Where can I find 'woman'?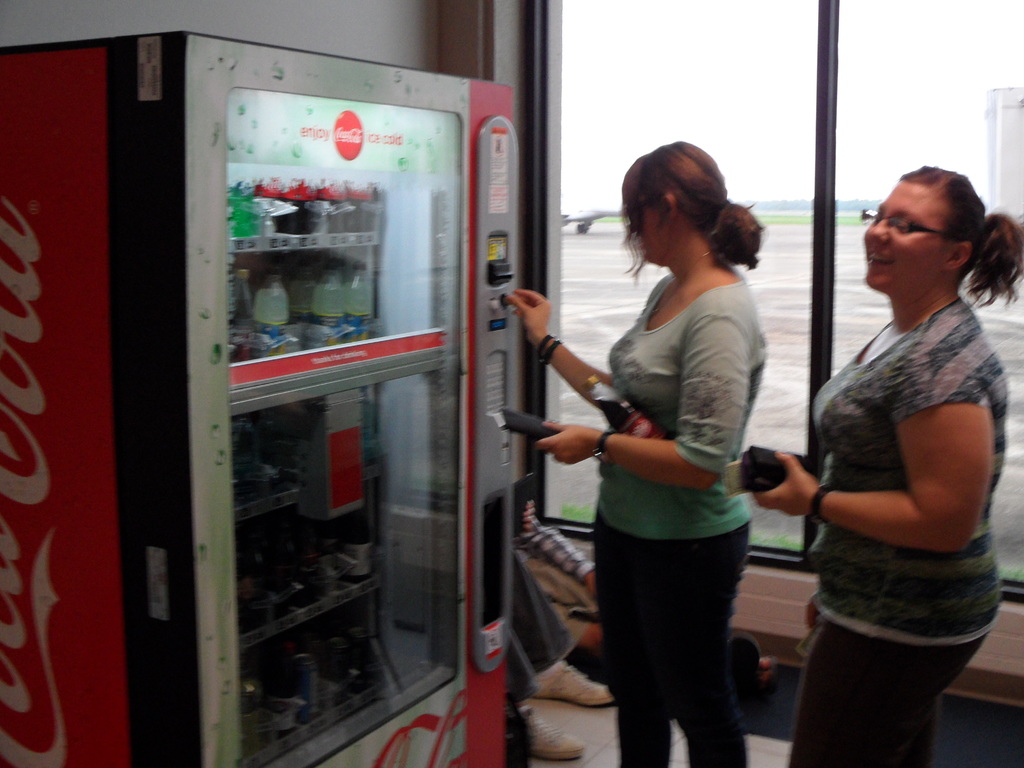
You can find it at x1=553 y1=137 x2=801 y2=767.
